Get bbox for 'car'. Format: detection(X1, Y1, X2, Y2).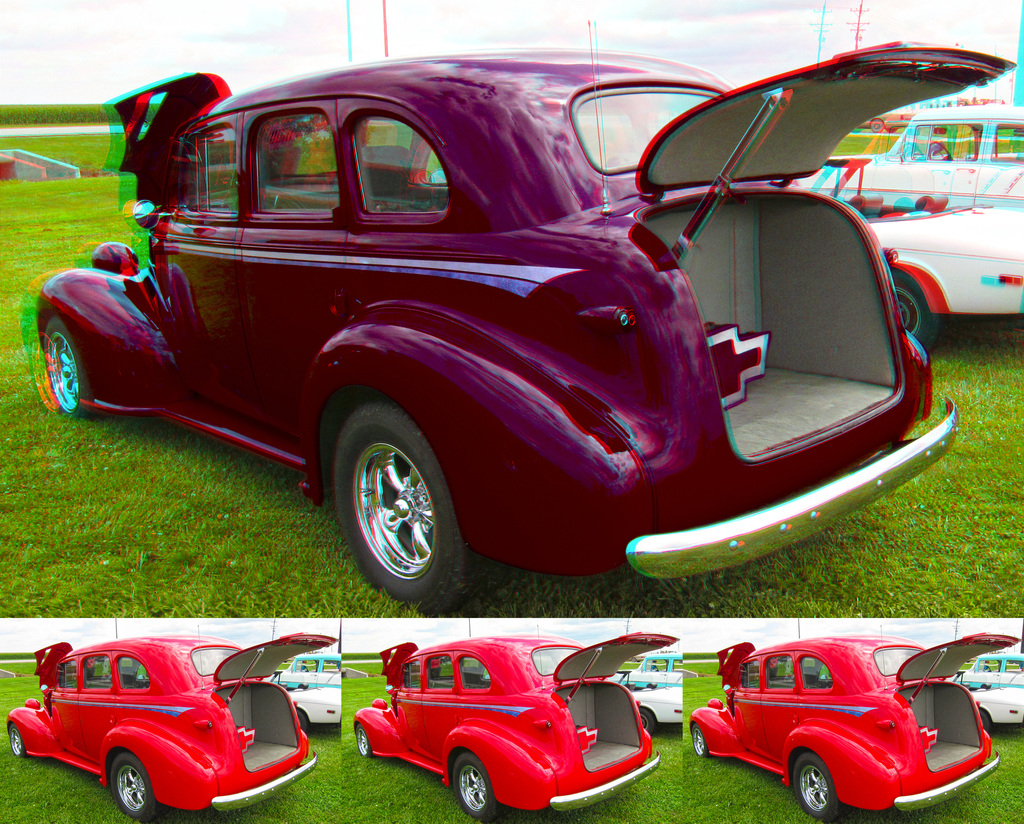
detection(351, 624, 678, 822).
